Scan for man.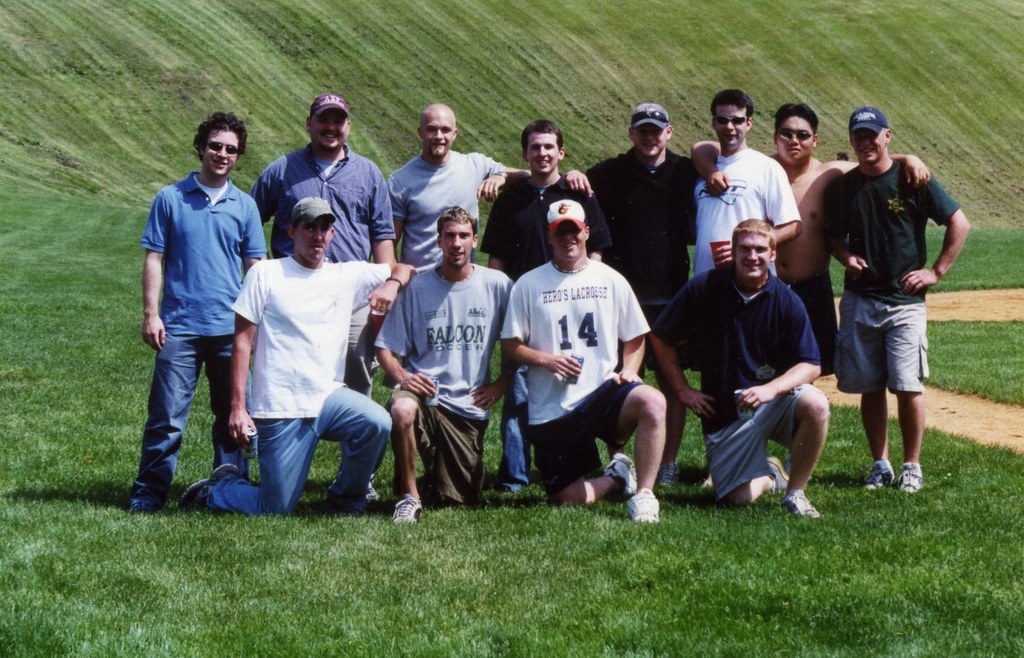
Scan result: (x1=649, y1=218, x2=833, y2=520).
